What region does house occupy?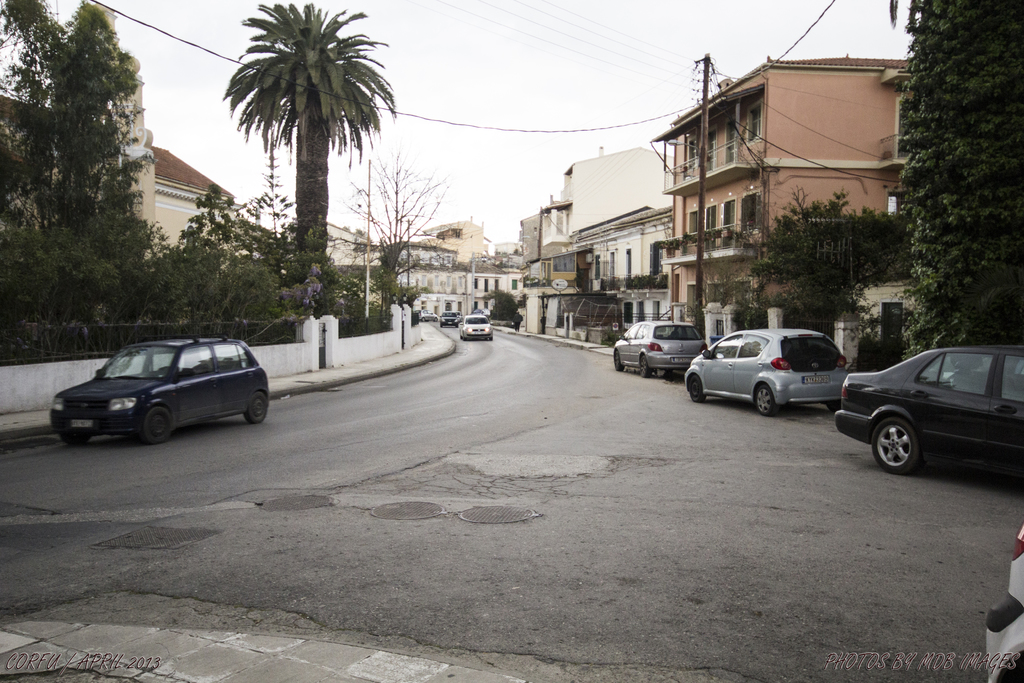
rect(0, 68, 144, 247).
